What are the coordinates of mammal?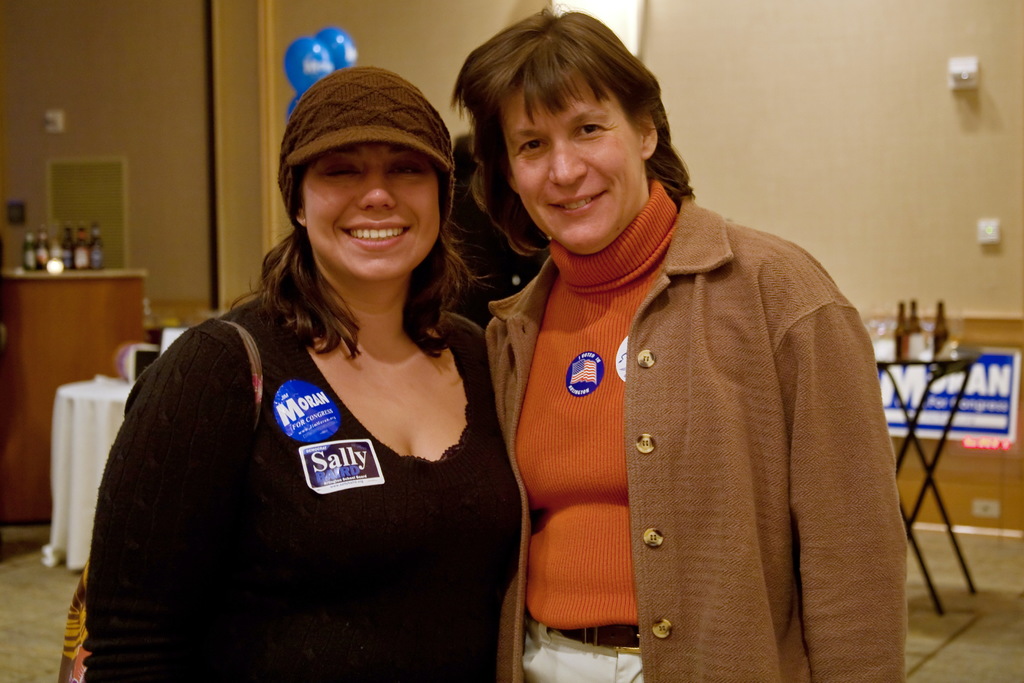
[79,65,525,682].
